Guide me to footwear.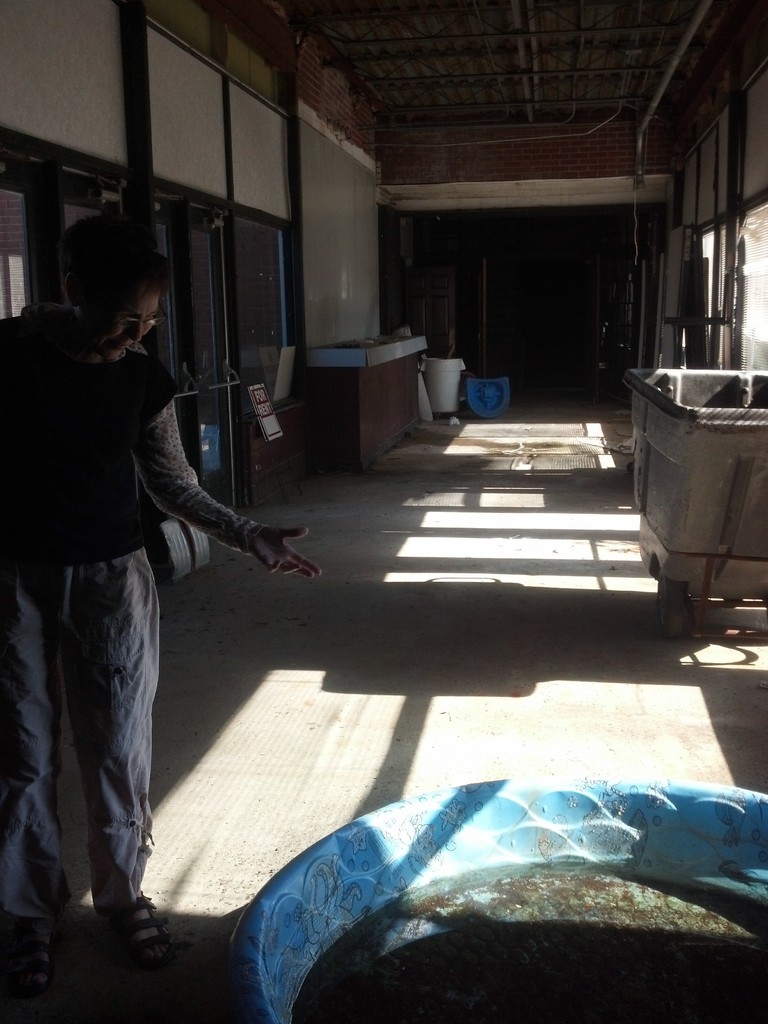
Guidance: rect(108, 892, 173, 958).
